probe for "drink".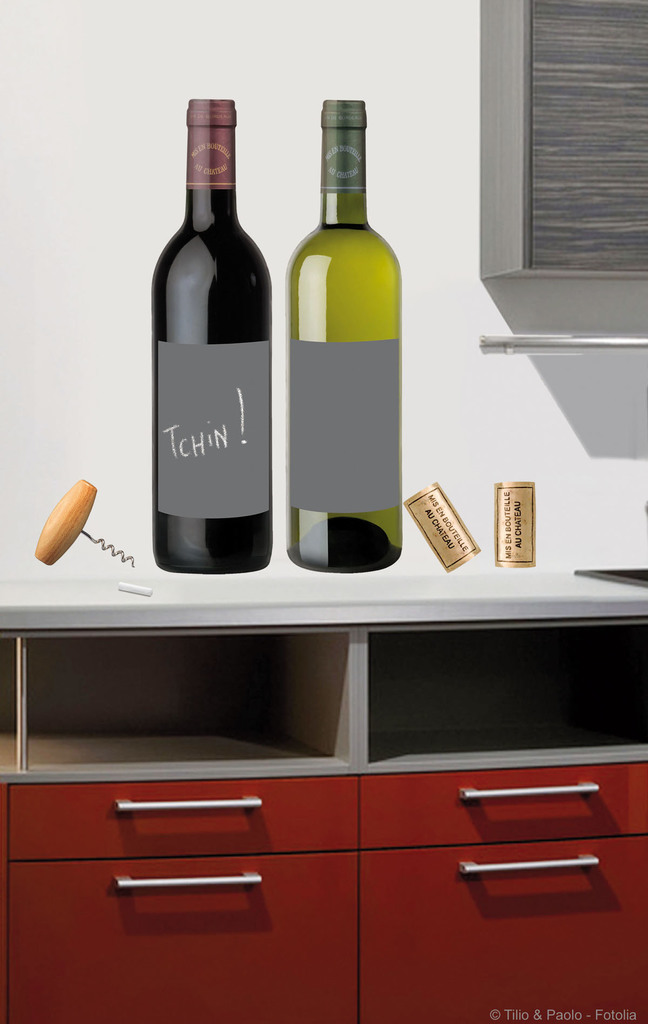
Probe result: {"left": 149, "top": 105, "right": 281, "bottom": 592}.
